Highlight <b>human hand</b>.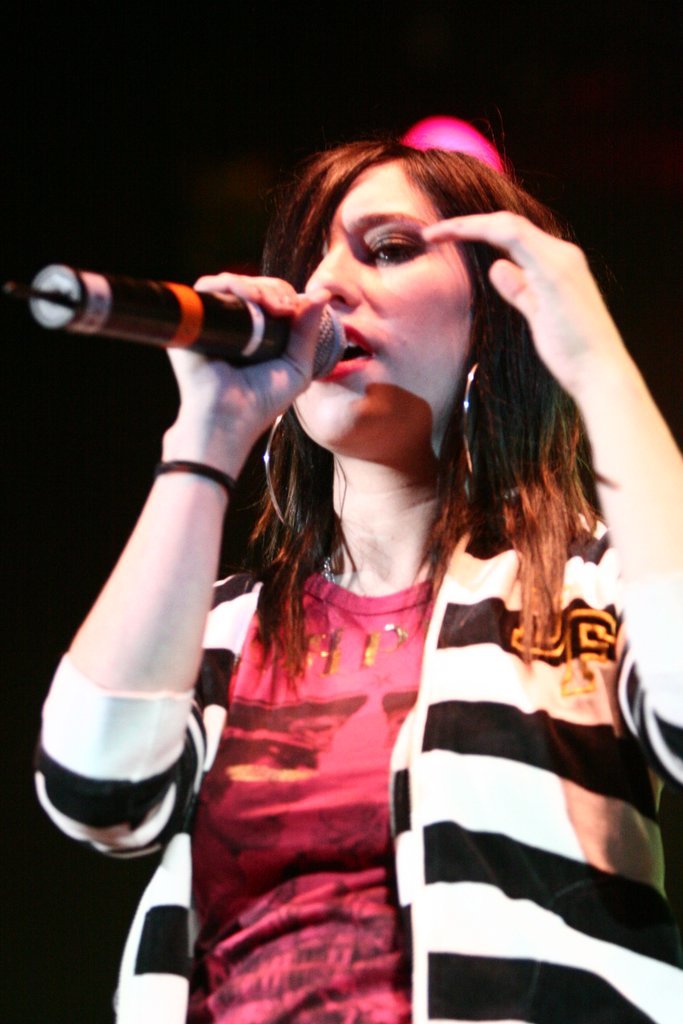
Highlighted region: locate(419, 205, 630, 402).
